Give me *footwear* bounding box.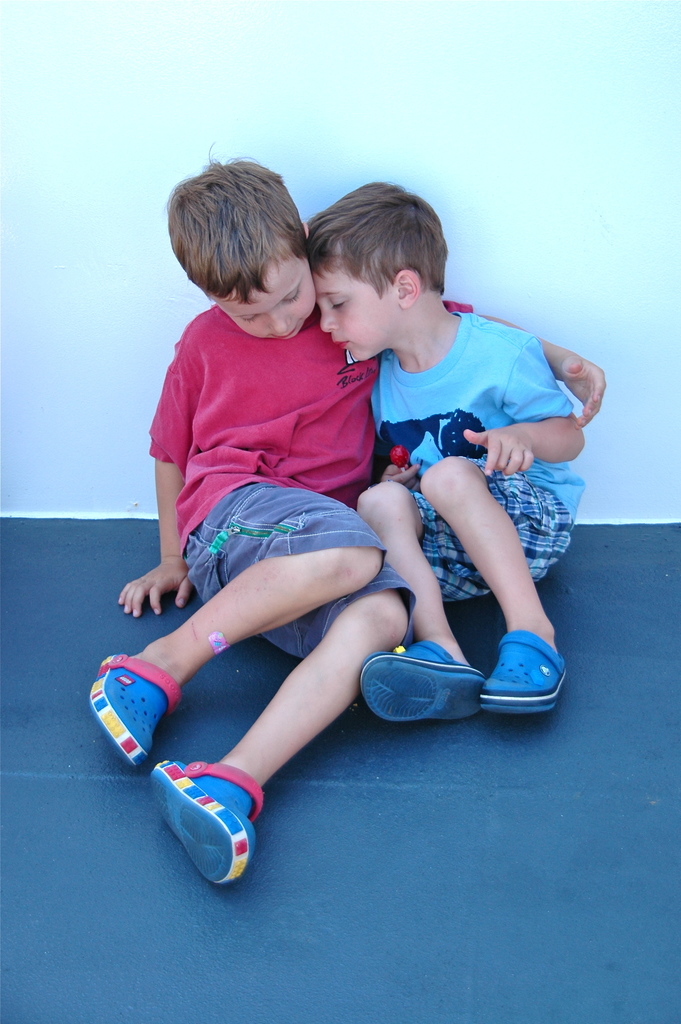
[left=84, top=652, right=184, bottom=769].
